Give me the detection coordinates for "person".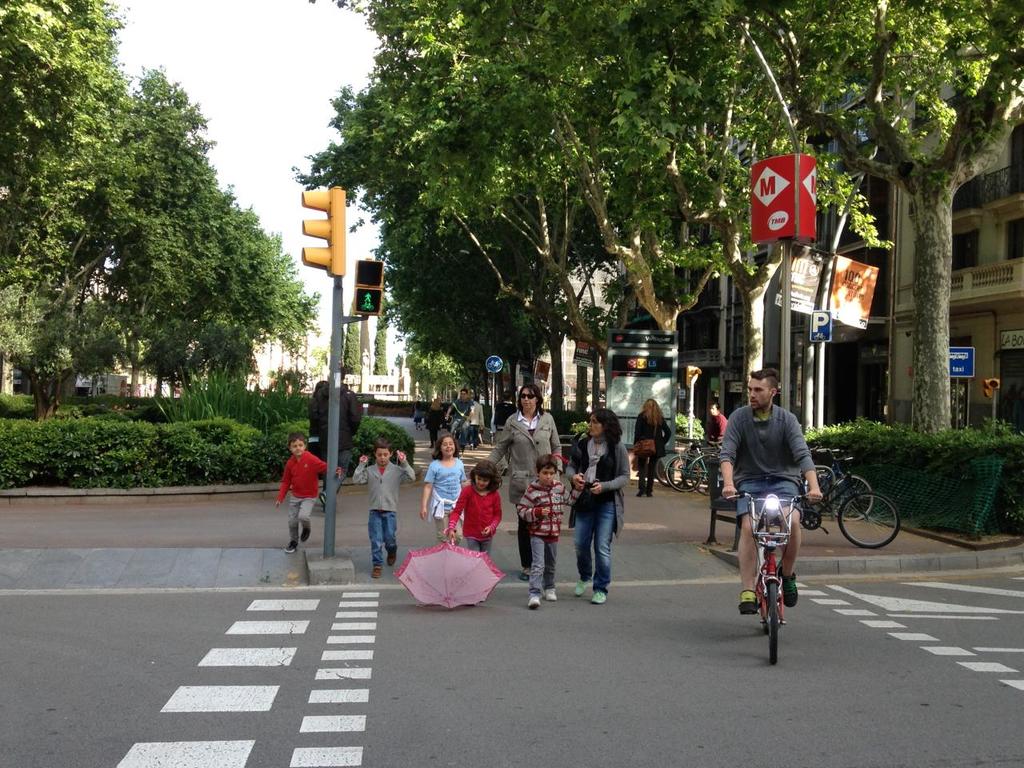
{"x1": 350, "y1": 440, "x2": 416, "y2": 582}.
